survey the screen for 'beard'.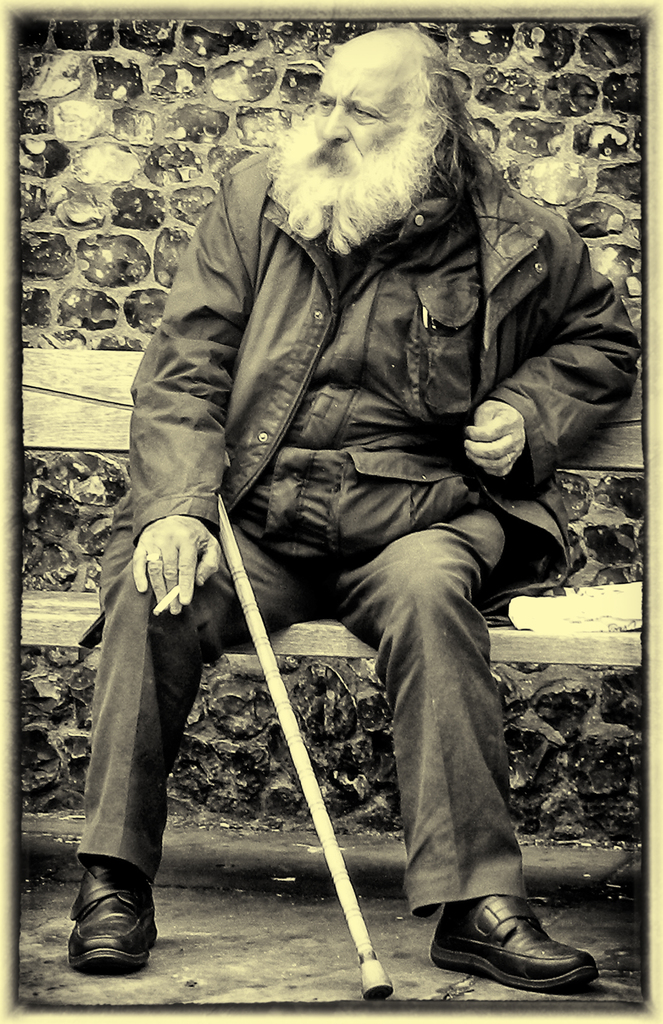
Survey found: 281 100 471 248.
